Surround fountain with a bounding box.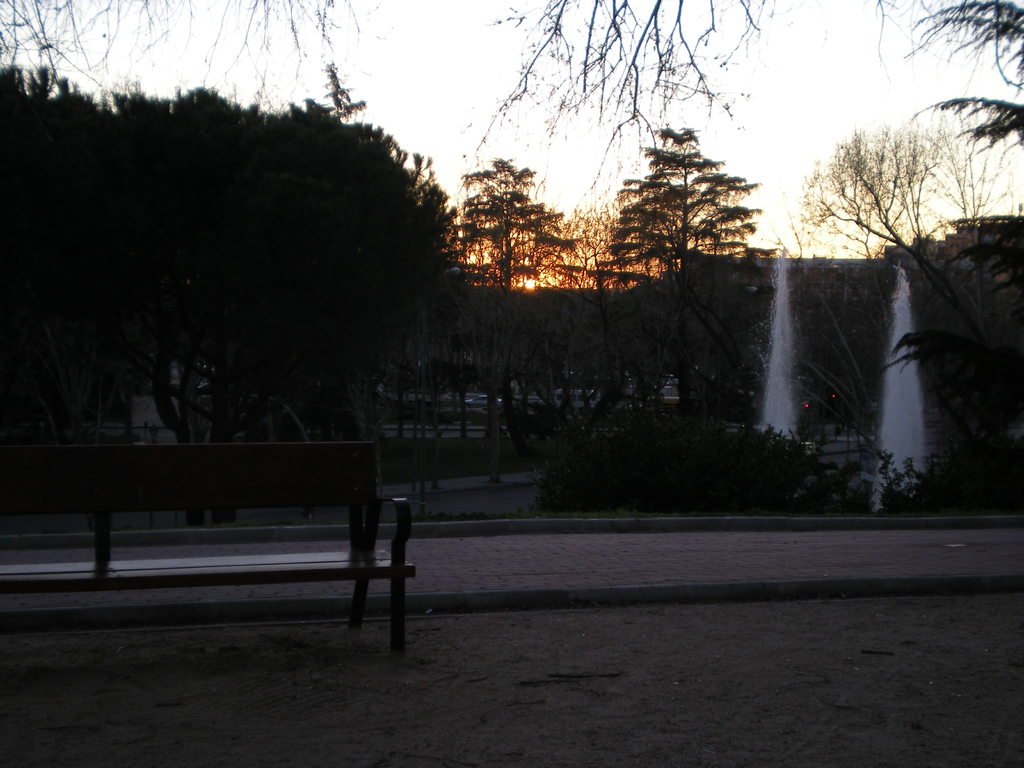
BBox(868, 257, 932, 523).
